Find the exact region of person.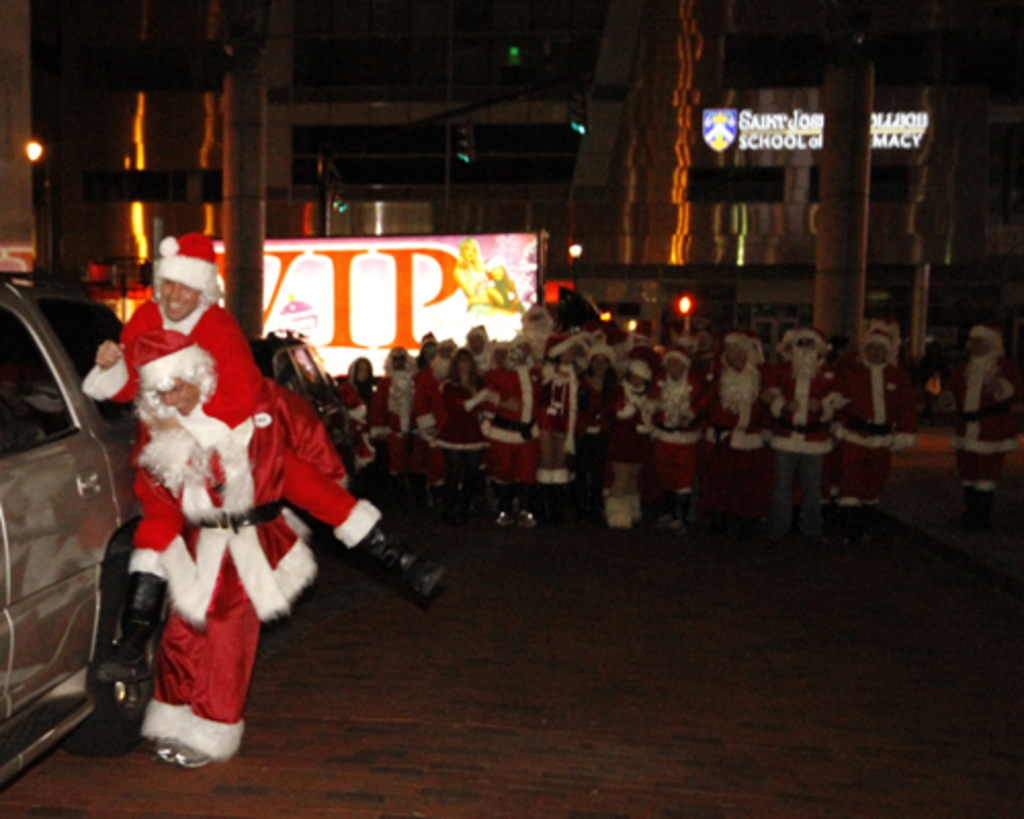
Exact region: left=504, top=301, right=569, bottom=348.
